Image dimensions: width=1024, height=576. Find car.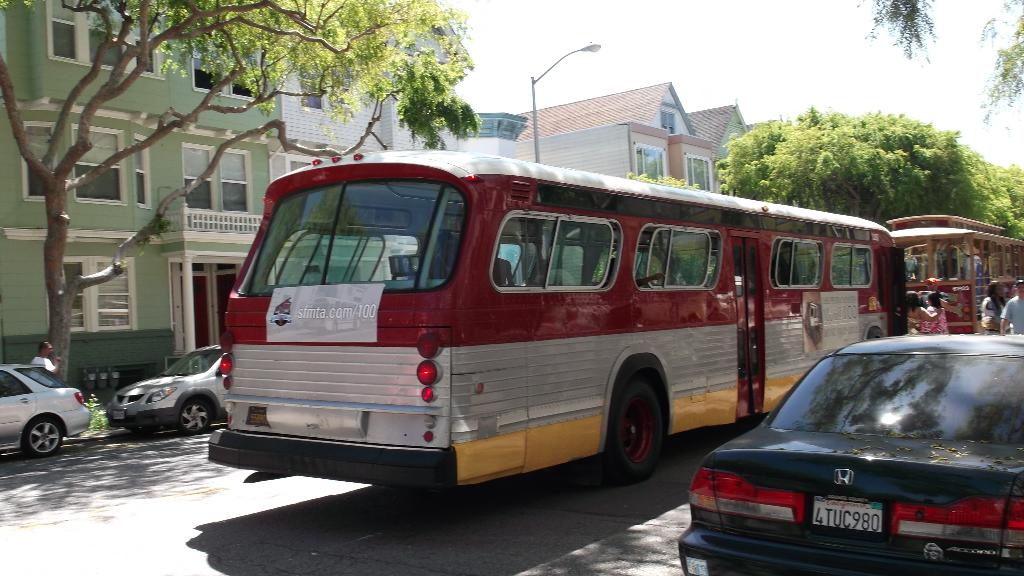
Rect(107, 344, 225, 436).
